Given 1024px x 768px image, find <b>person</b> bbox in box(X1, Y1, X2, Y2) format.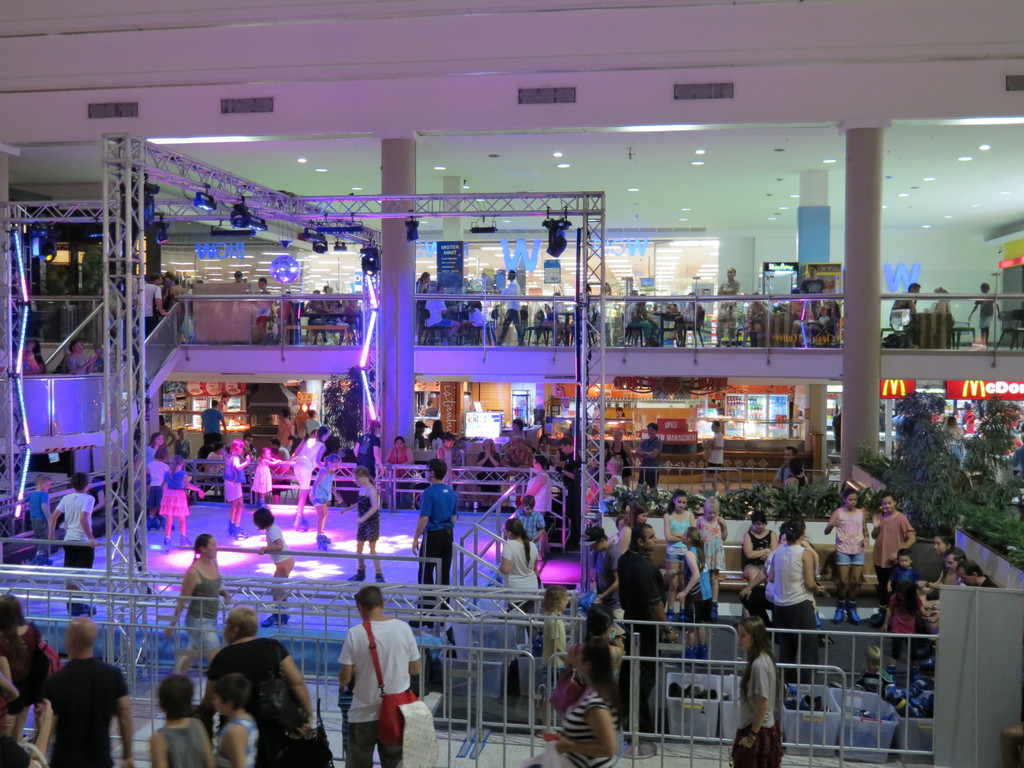
box(766, 516, 824, 682).
